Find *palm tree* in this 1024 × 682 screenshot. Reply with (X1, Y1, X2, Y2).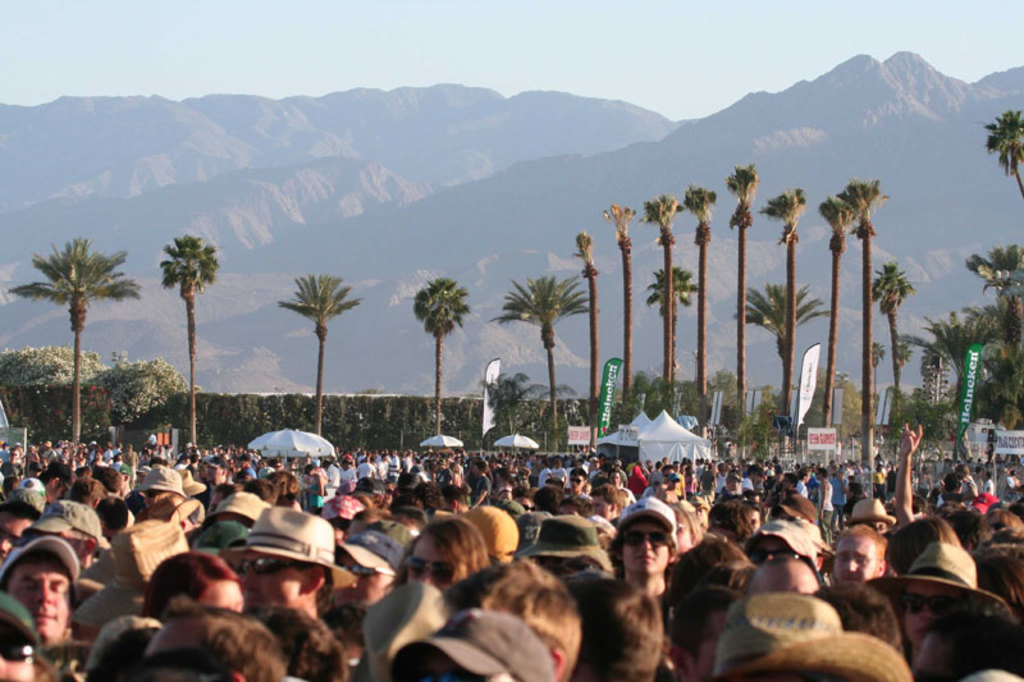
(970, 93, 1023, 215).
